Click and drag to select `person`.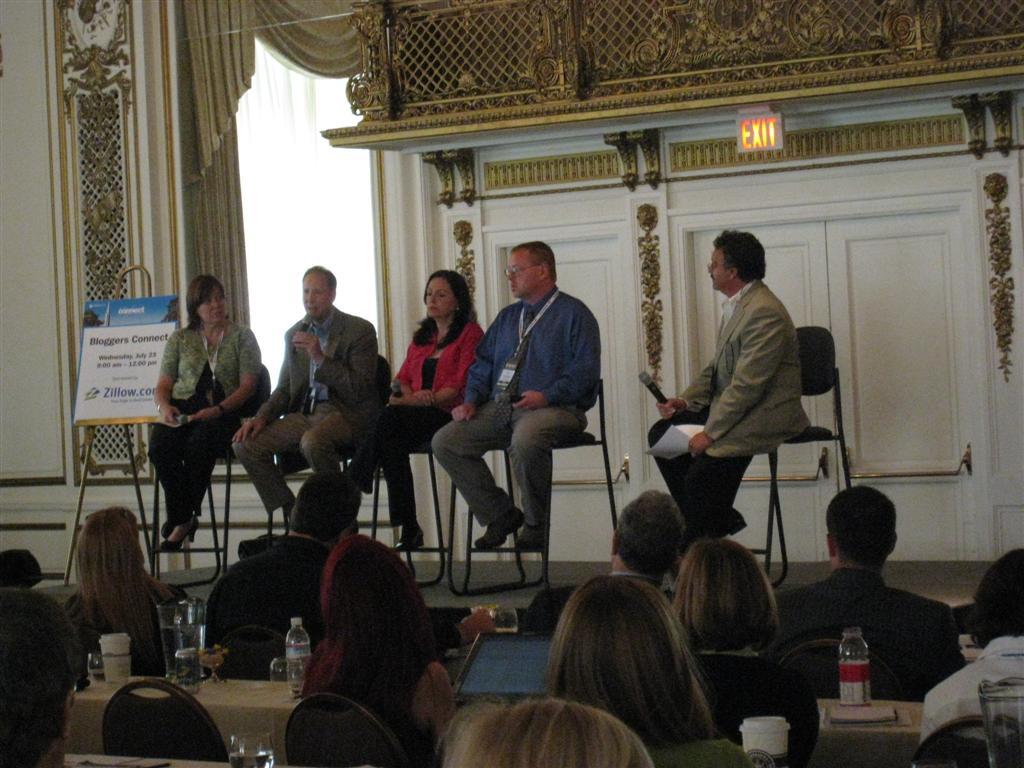
Selection: (x1=428, y1=243, x2=601, y2=546).
